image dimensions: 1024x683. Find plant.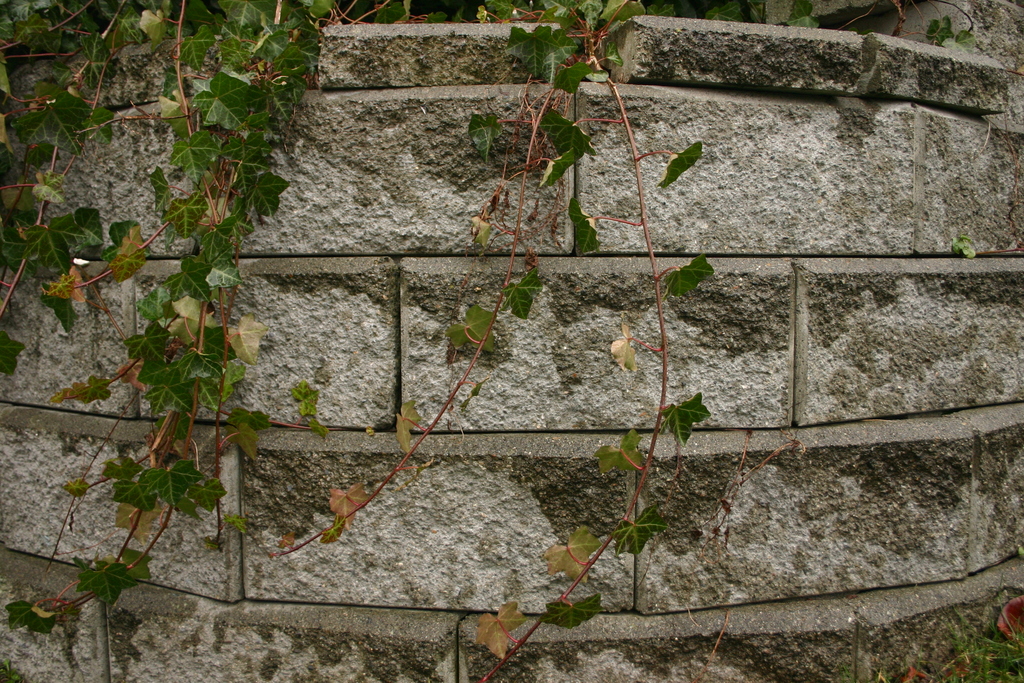
(left=931, top=597, right=1023, bottom=682).
